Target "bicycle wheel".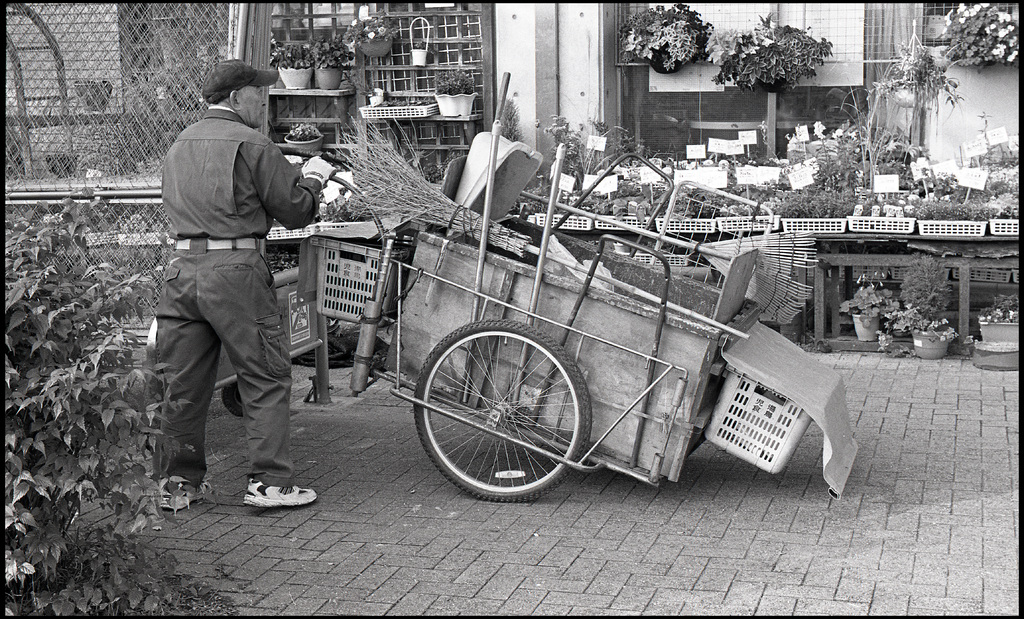
Target region: l=426, t=327, r=588, b=505.
